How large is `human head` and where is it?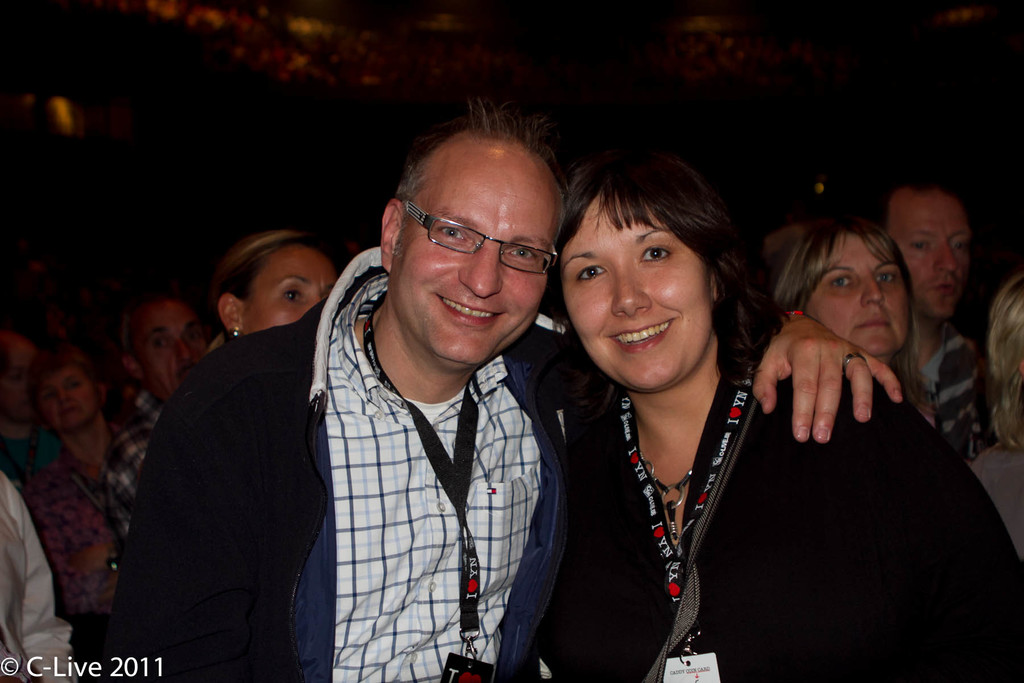
Bounding box: <box>391,108,565,312</box>.
